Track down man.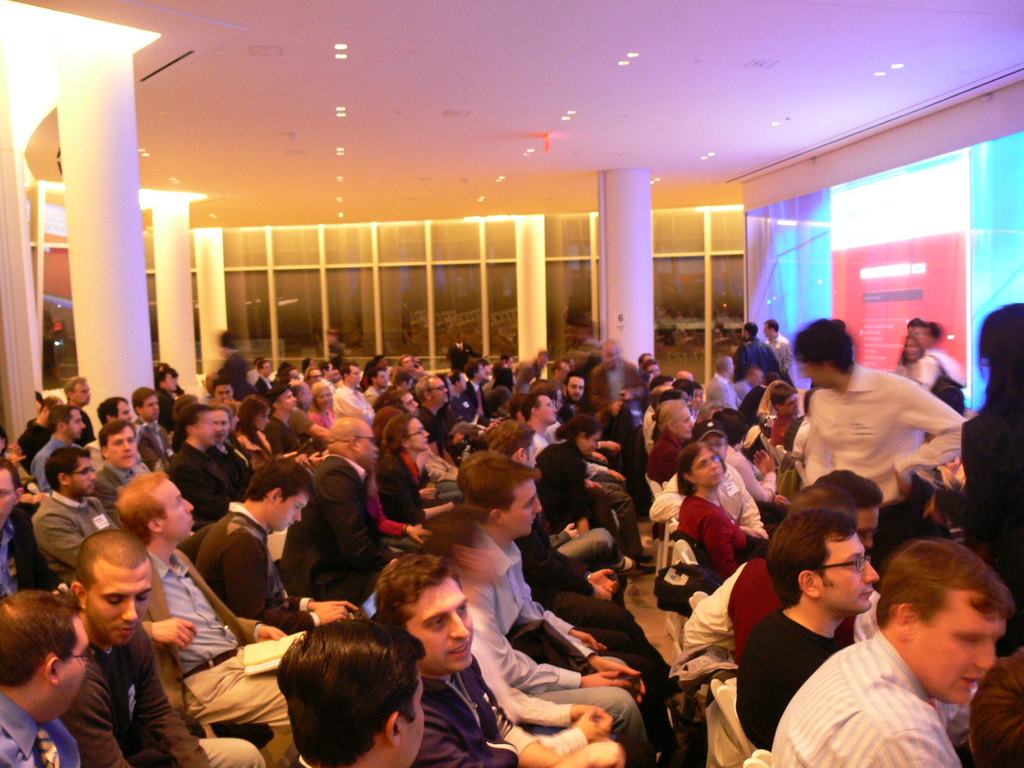
Tracked to crop(764, 324, 802, 394).
